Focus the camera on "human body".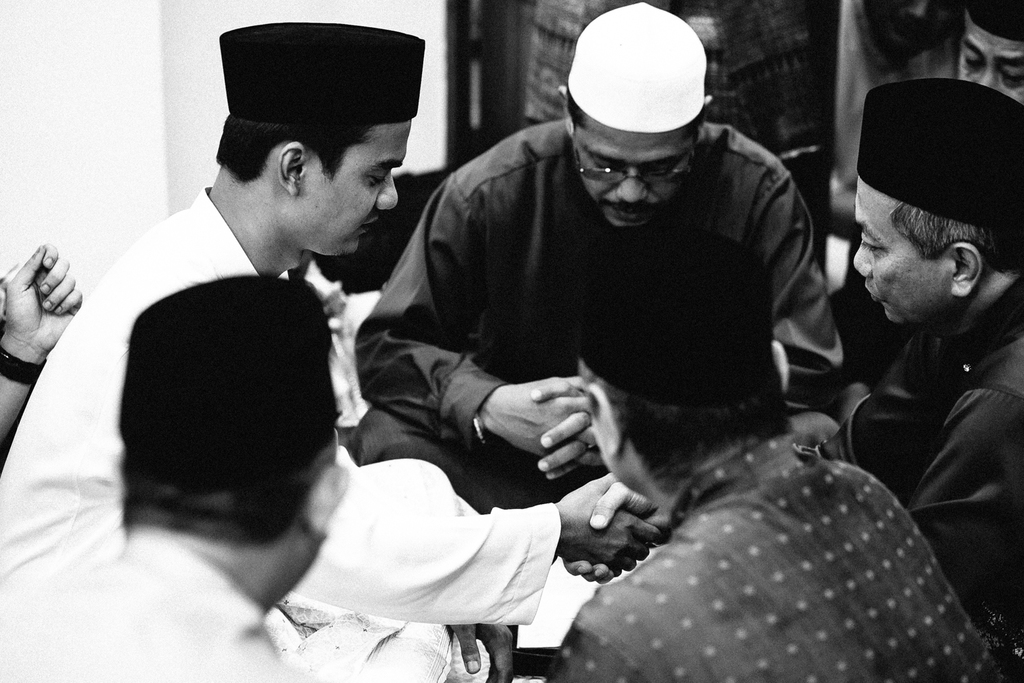
Focus region: box=[550, 223, 1015, 682].
